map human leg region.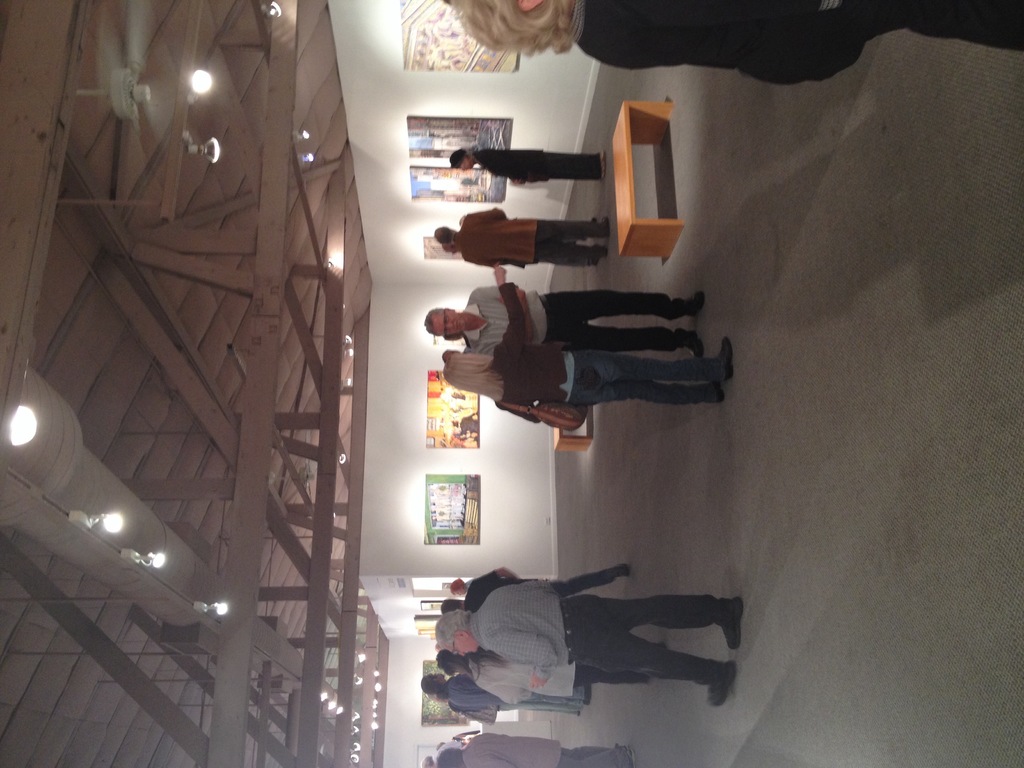
Mapped to crop(543, 294, 705, 329).
